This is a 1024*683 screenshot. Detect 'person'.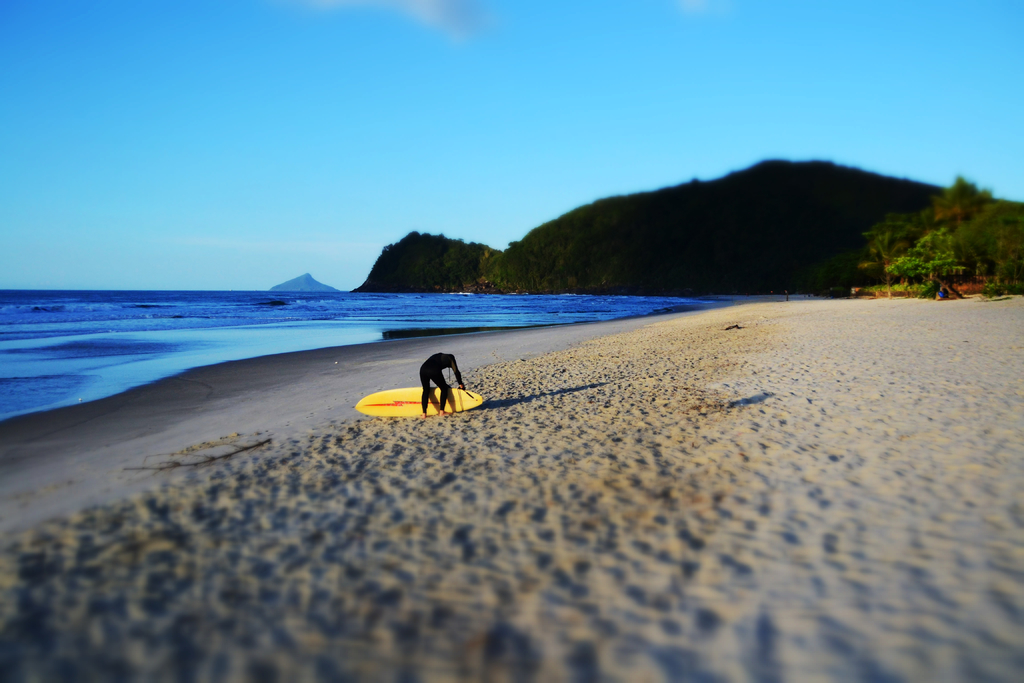
x1=415, y1=346, x2=463, y2=412.
